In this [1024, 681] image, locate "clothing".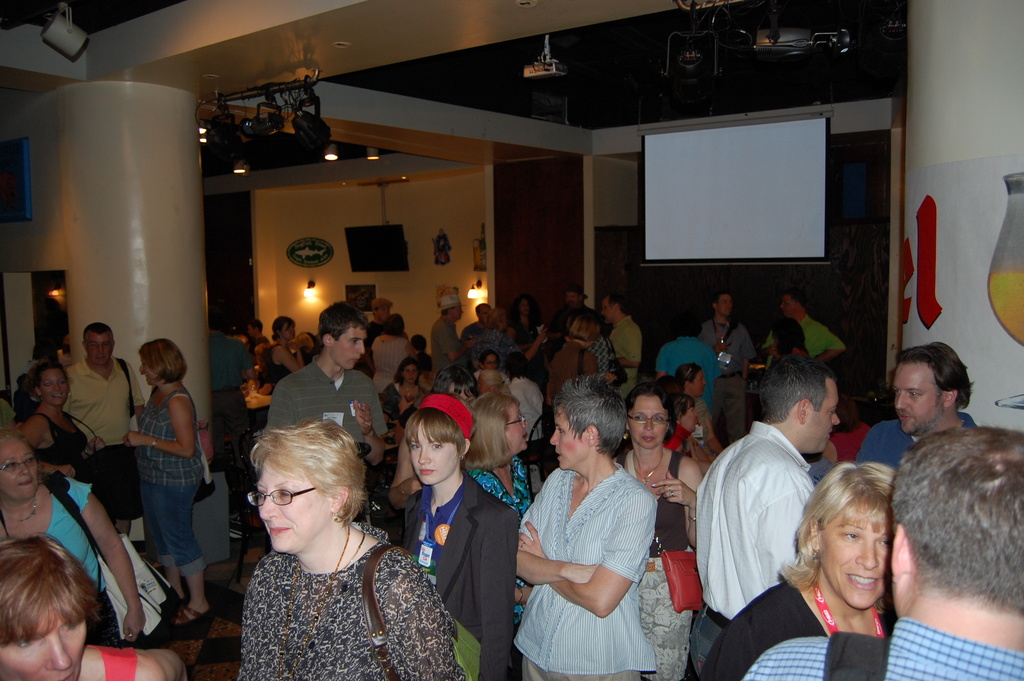
Bounding box: bbox=(262, 347, 290, 391).
